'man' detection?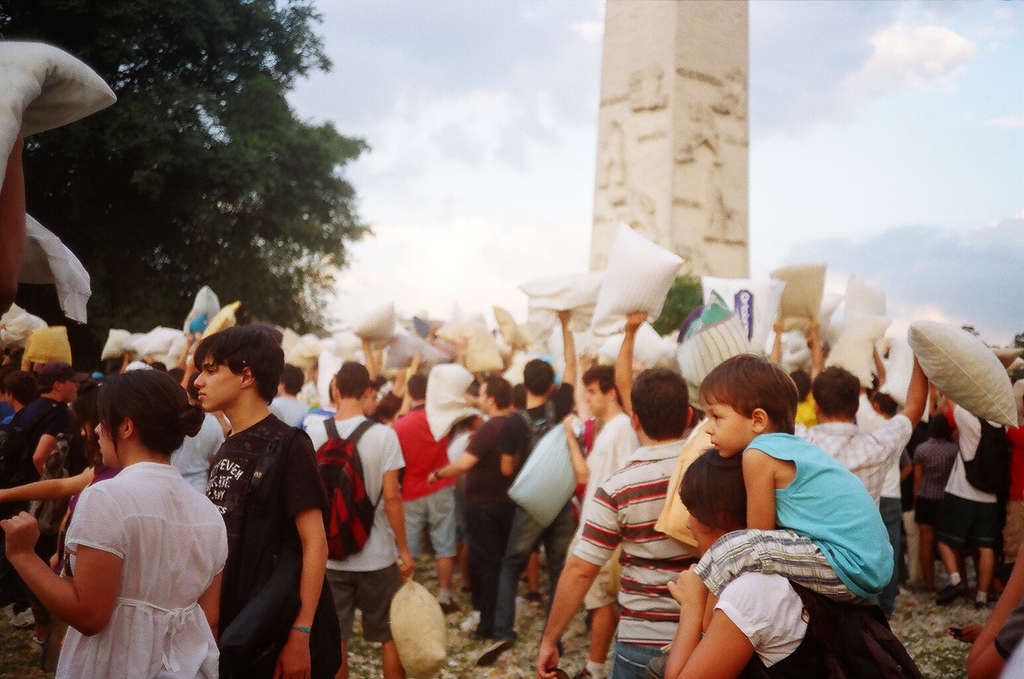
x1=0, y1=361, x2=81, y2=608
